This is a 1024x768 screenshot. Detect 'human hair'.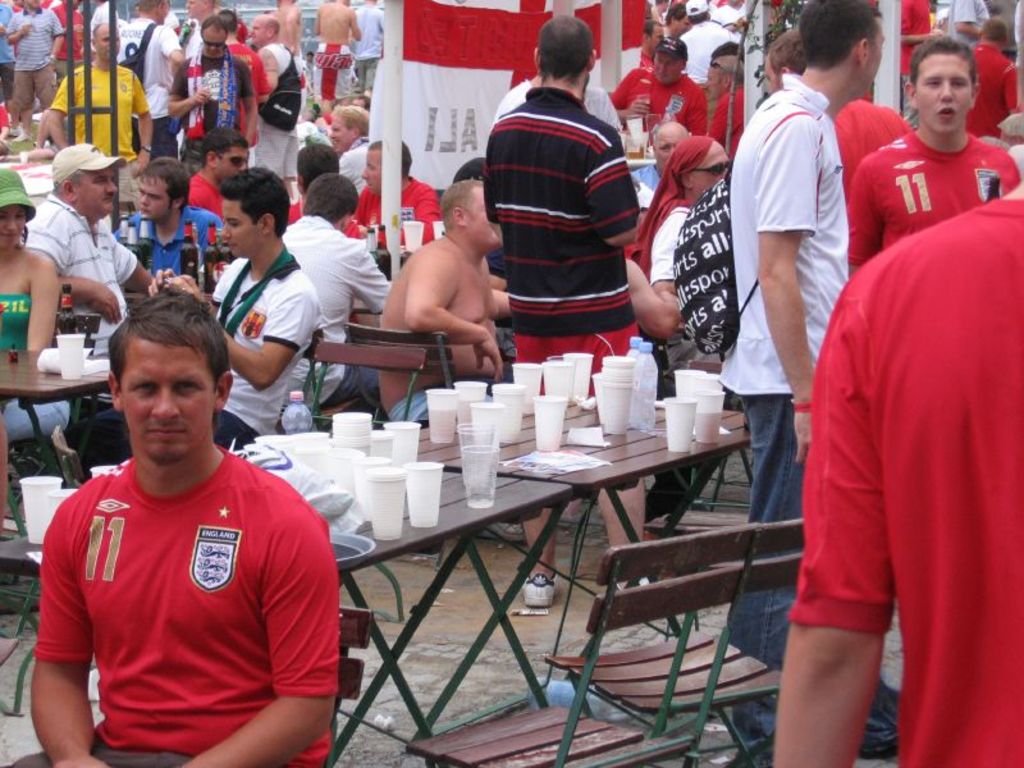
rect(371, 134, 417, 186).
